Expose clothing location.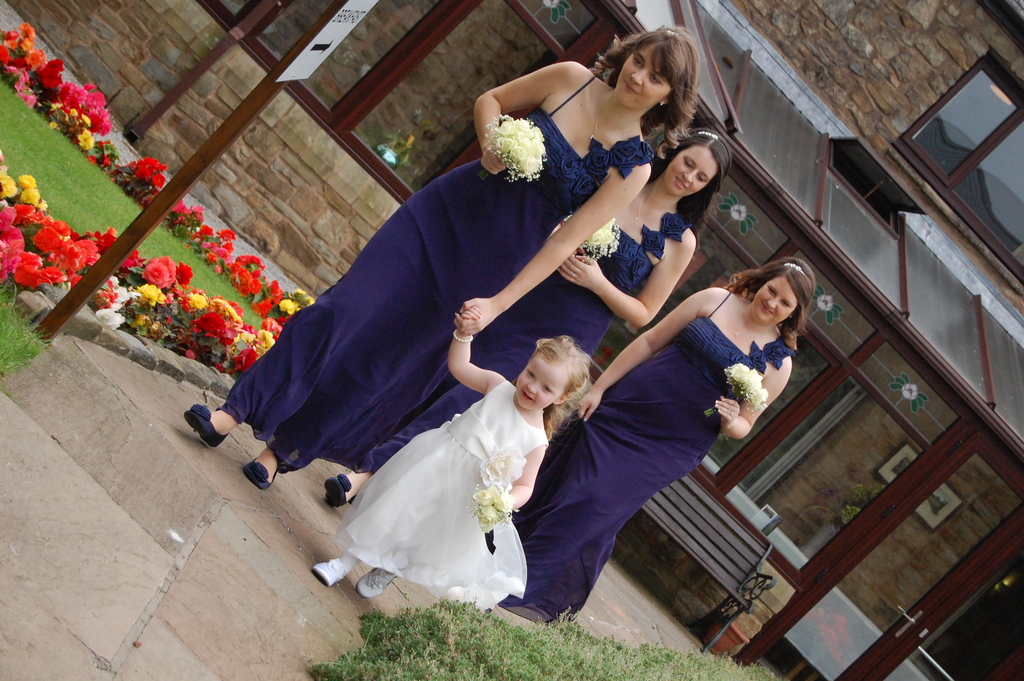
Exposed at x1=214 y1=74 x2=658 y2=474.
